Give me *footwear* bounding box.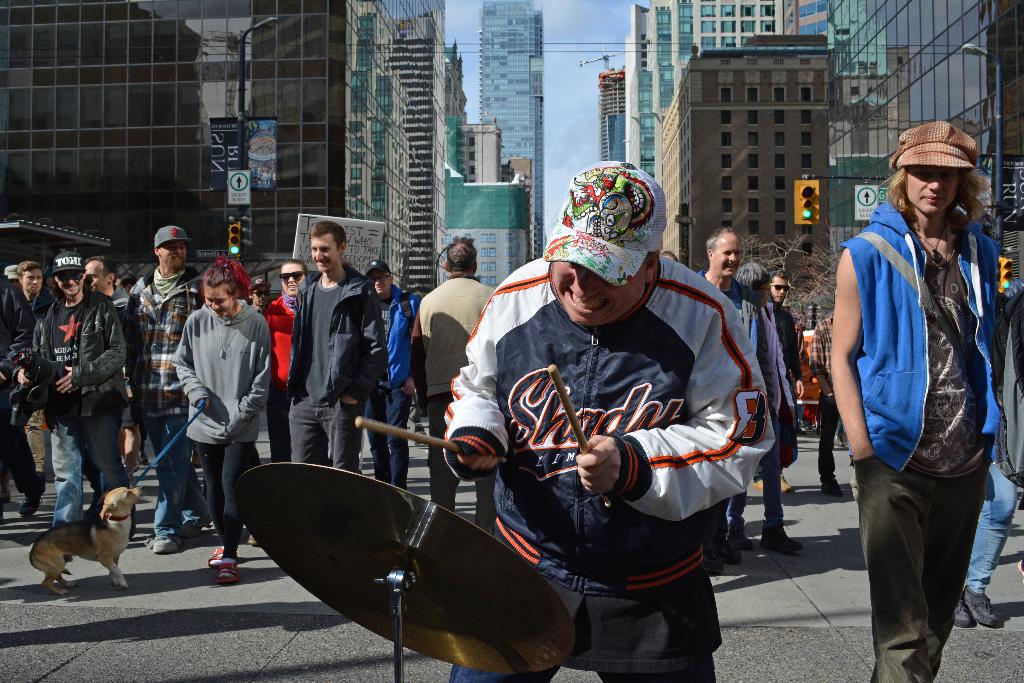
locate(964, 588, 995, 629).
